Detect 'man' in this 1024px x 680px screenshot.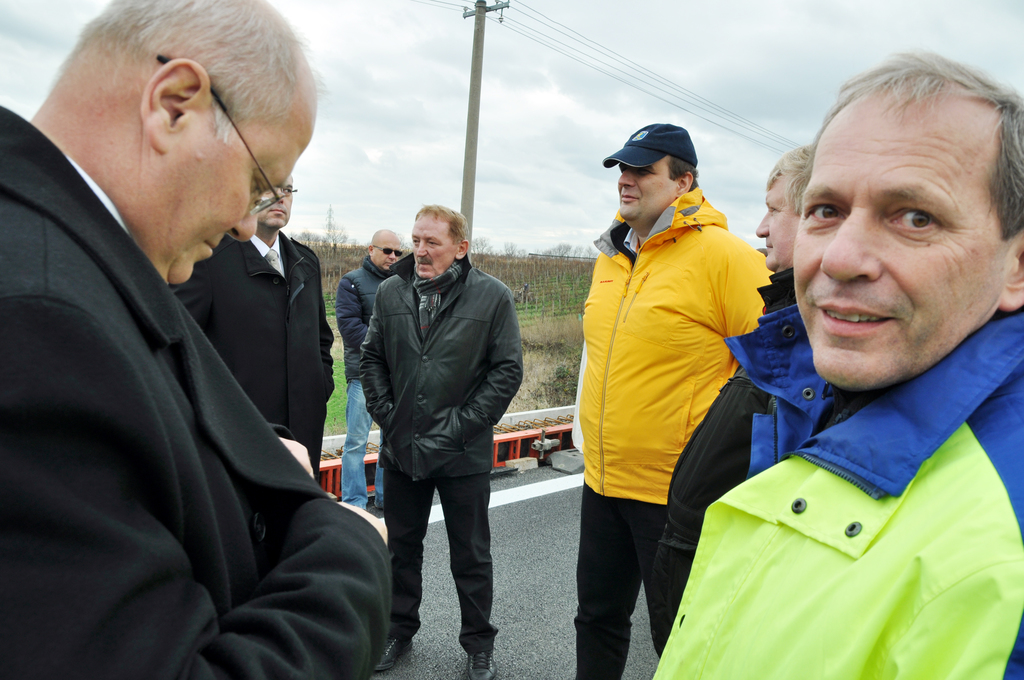
Detection: box=[172, 169, 339, 473].
